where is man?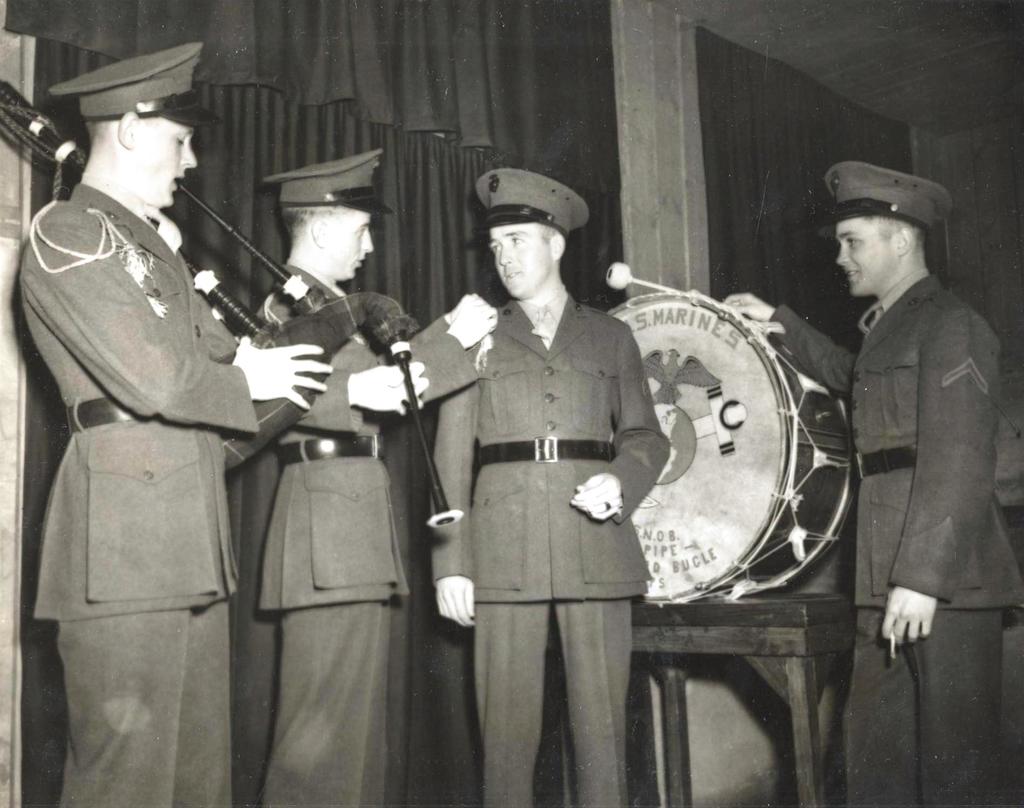
(814, 140, 1017, 729).
